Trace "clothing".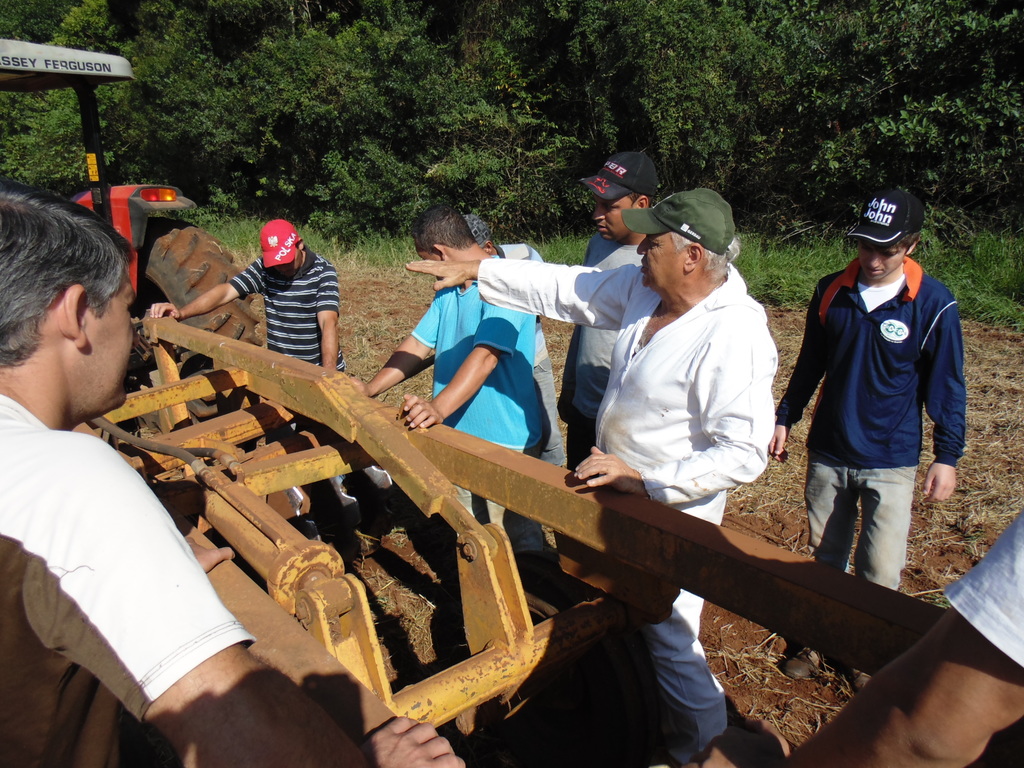
Traced to box=[941, 511, 1023, 764].
